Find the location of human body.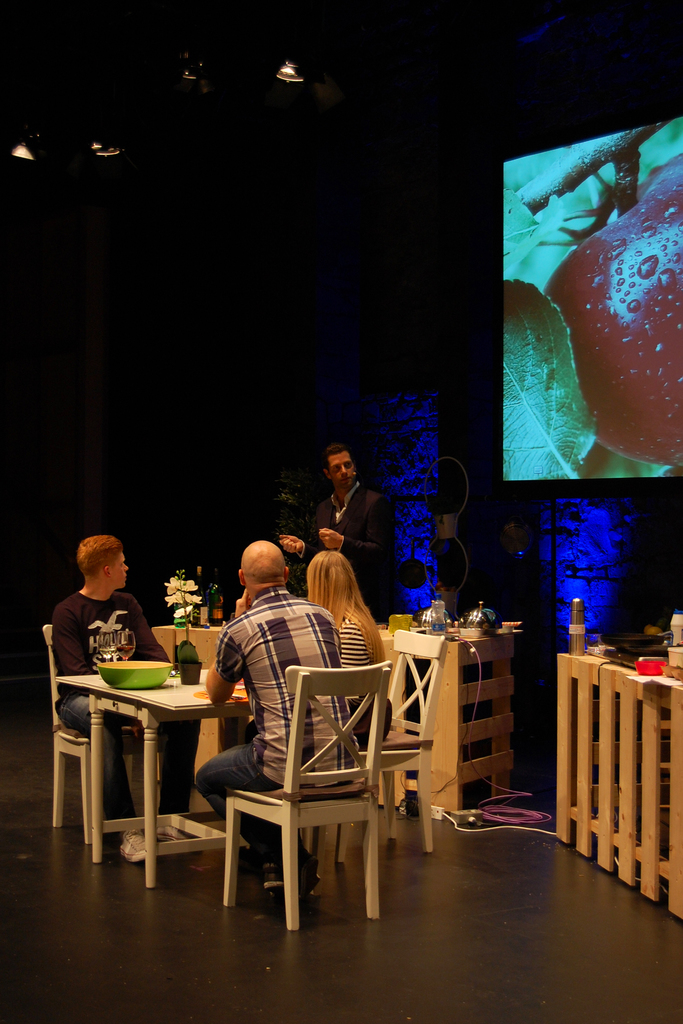
Location: BBox(62, 528, 202, 851).
